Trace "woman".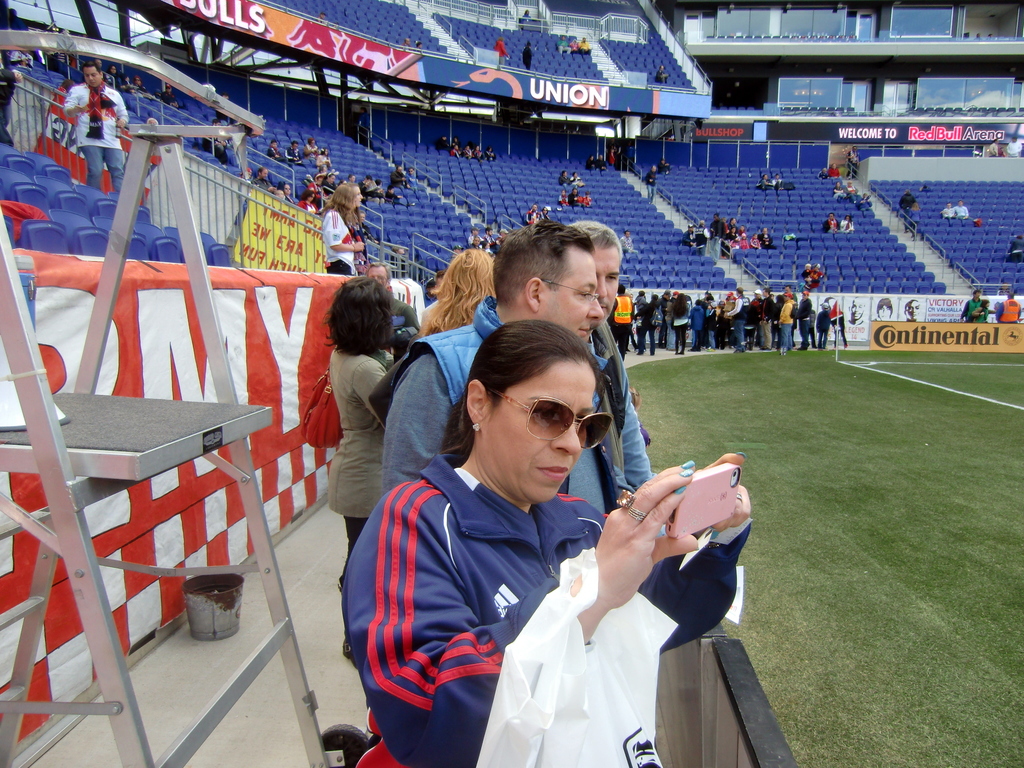
Traced to 415:245:503:343.
